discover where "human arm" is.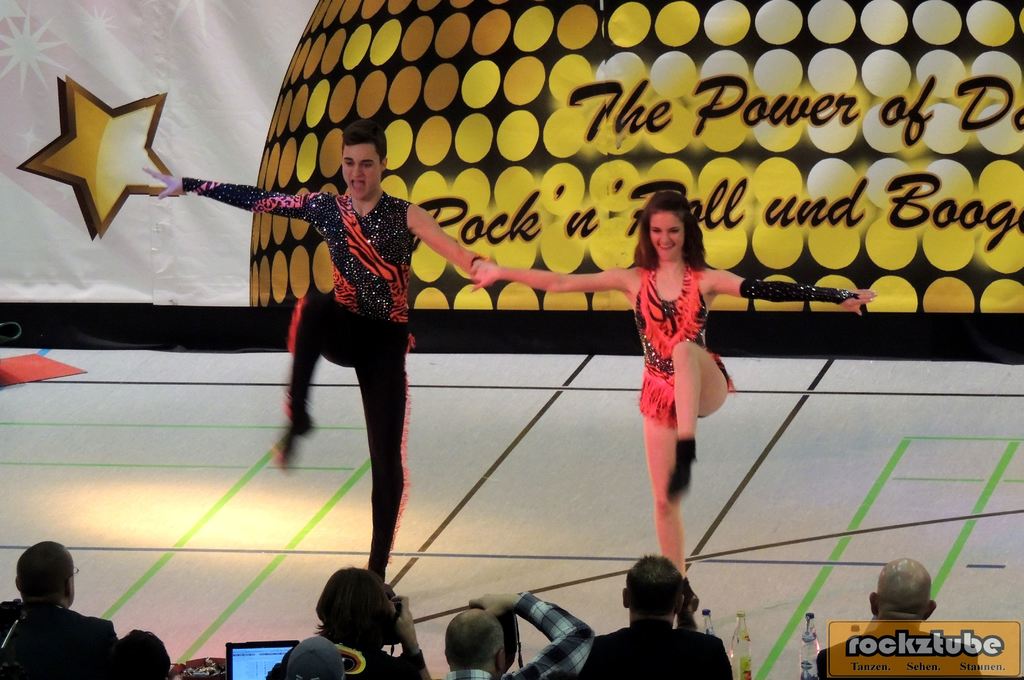
Discovered at locate(390, 587, 436, 679).
